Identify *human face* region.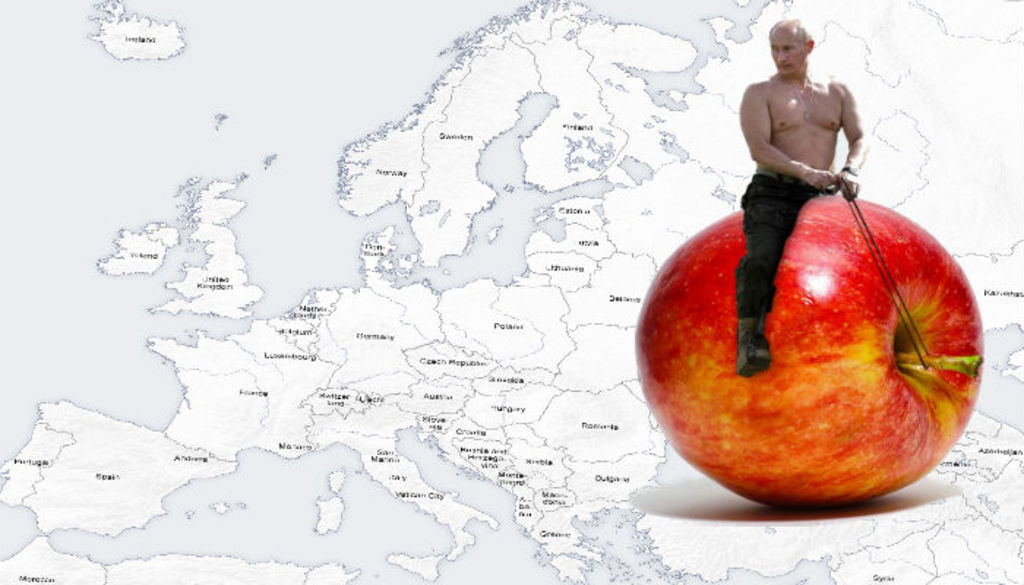
Region: 771, 28, 800, 76.
